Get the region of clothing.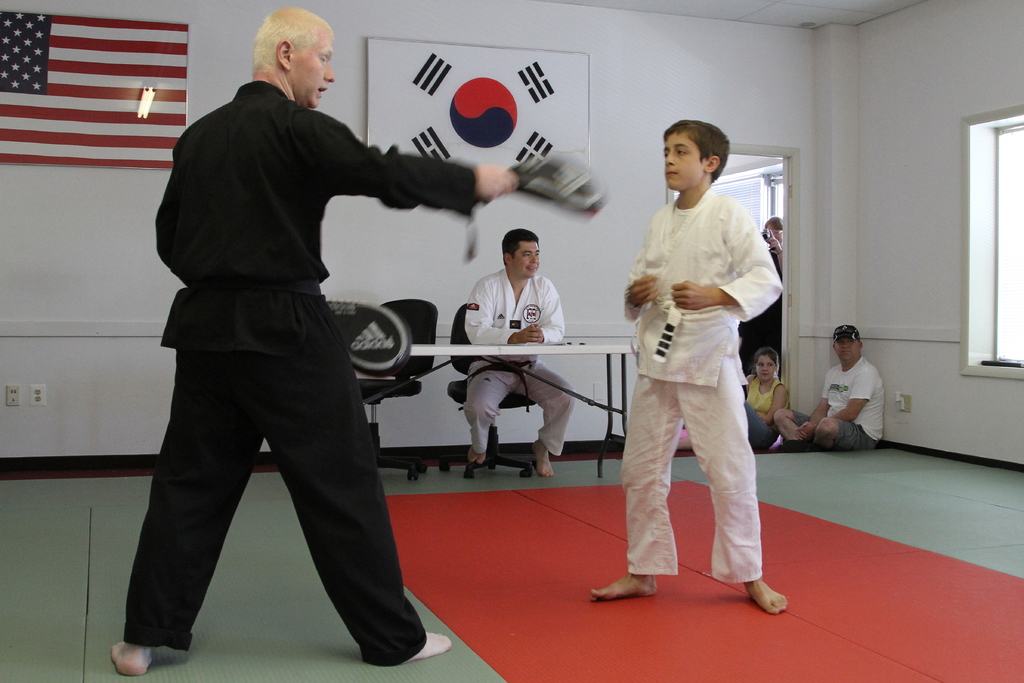
(left=737, top=374, right=794, bottom=437).
